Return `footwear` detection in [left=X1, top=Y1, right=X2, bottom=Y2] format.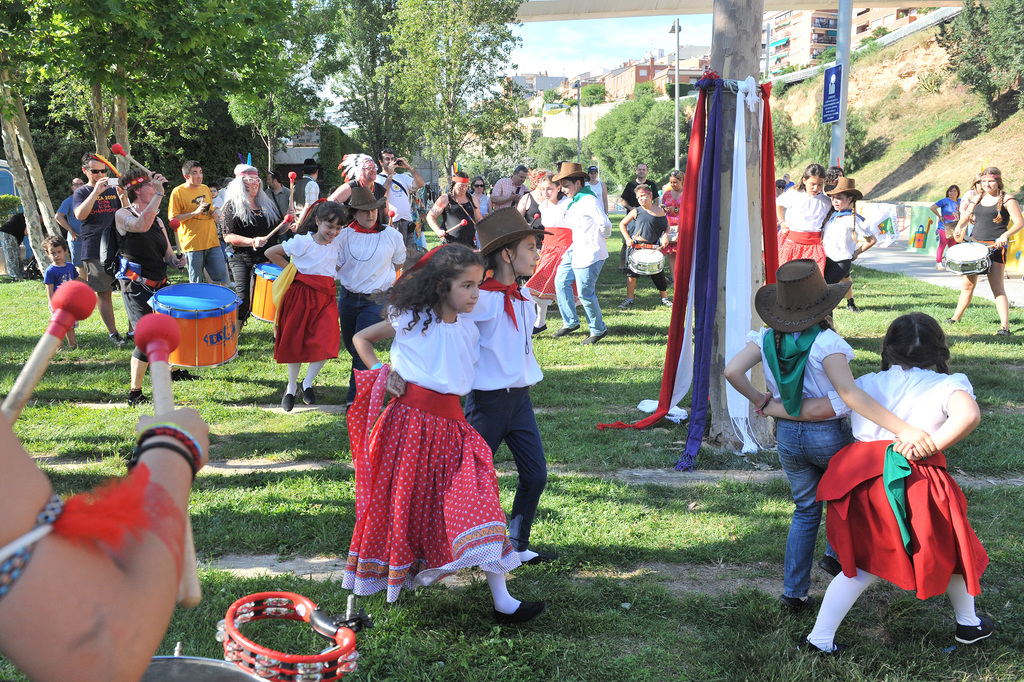
[left=129, top=383, right=154, bottom=408].
